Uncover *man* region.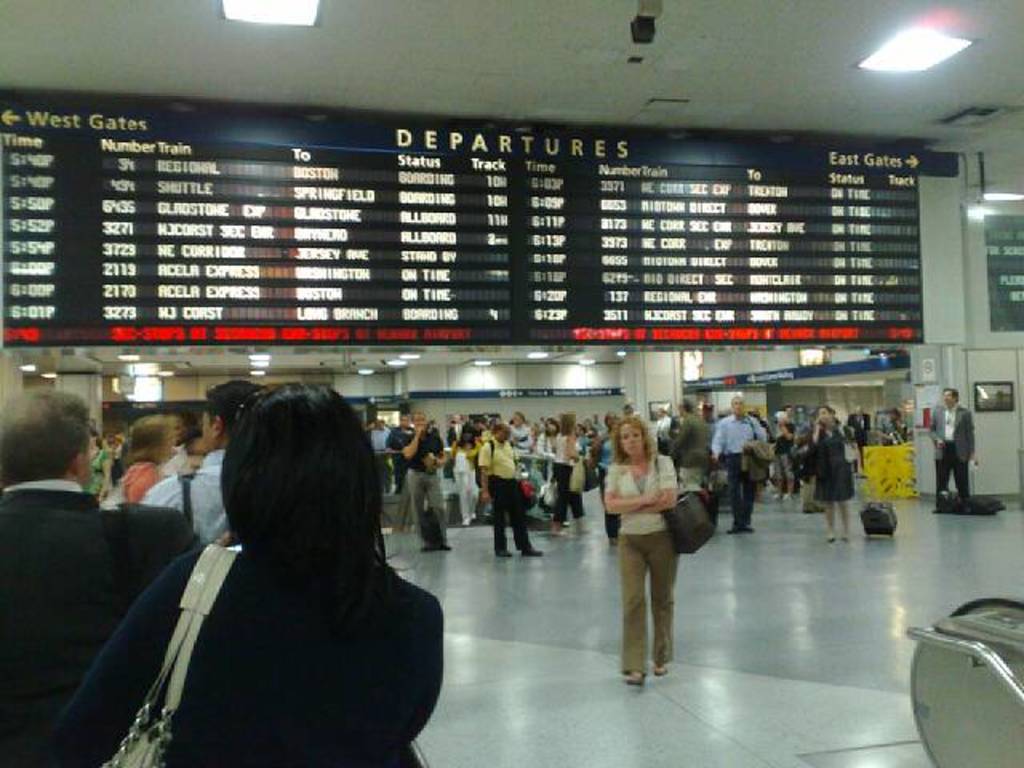
Uncovered: 930/389/979/502.
